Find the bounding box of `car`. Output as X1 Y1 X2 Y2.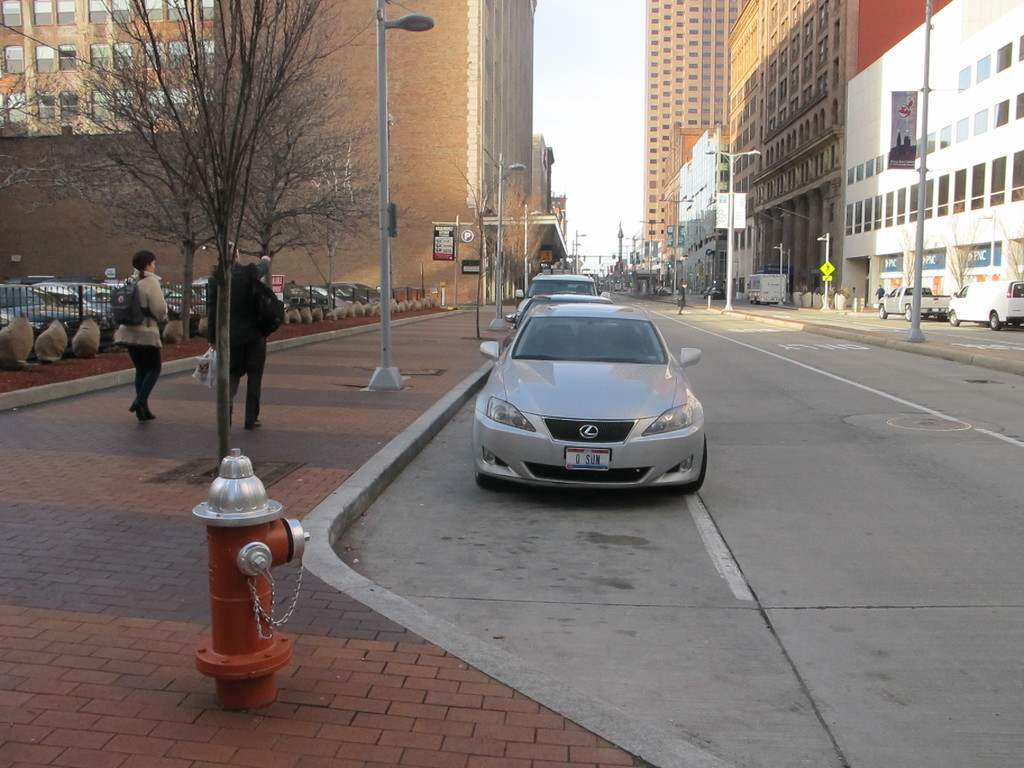
531 276 596 300.
